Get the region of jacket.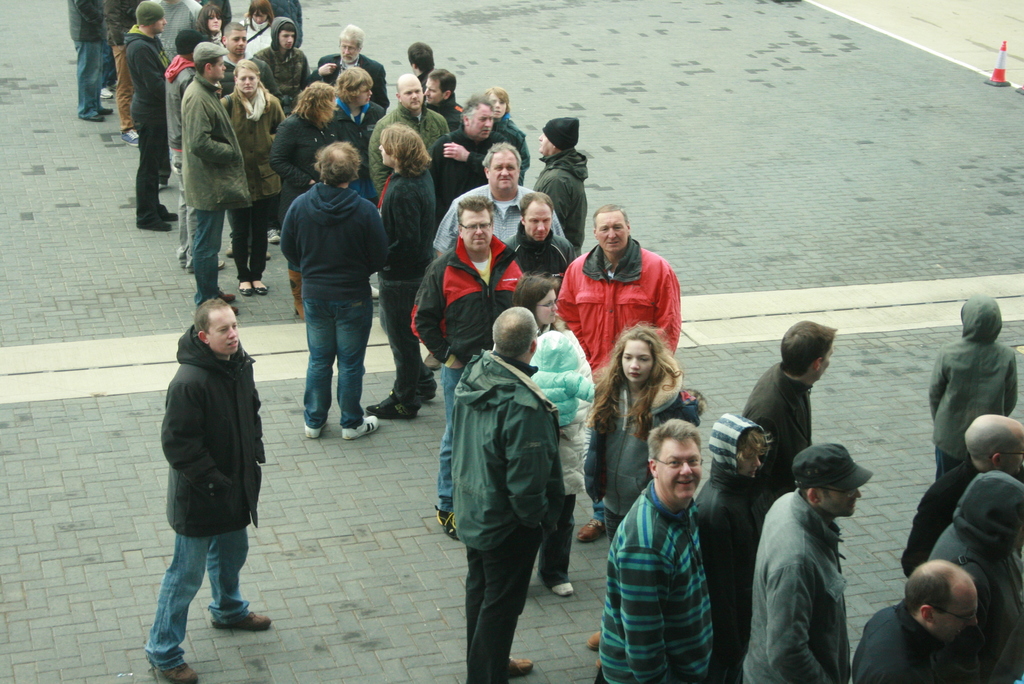
[x1=438, y1=350, x2=568, y2=549].
